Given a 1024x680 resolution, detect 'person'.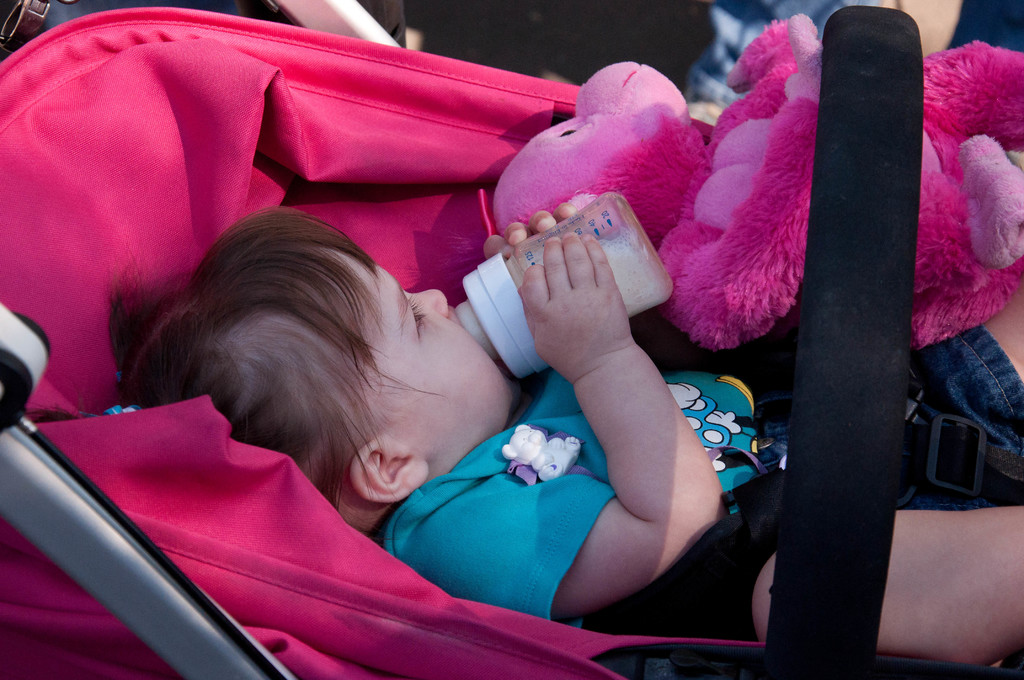
<region>108, 200, 1023, 677</region>.
